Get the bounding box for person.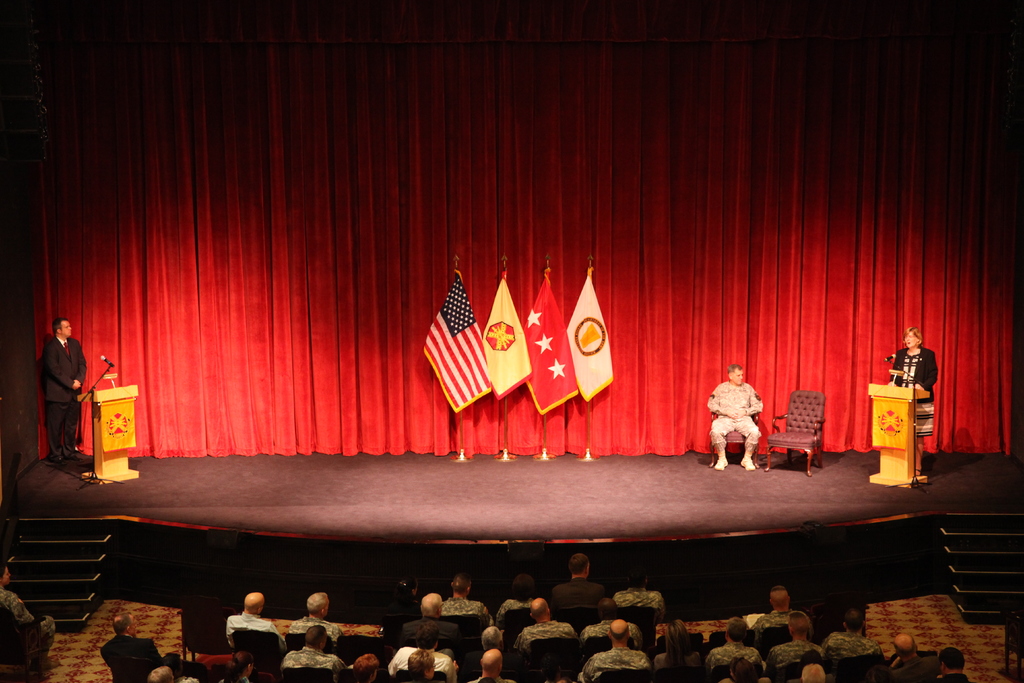
bbox(40, 311, 83, 465).
